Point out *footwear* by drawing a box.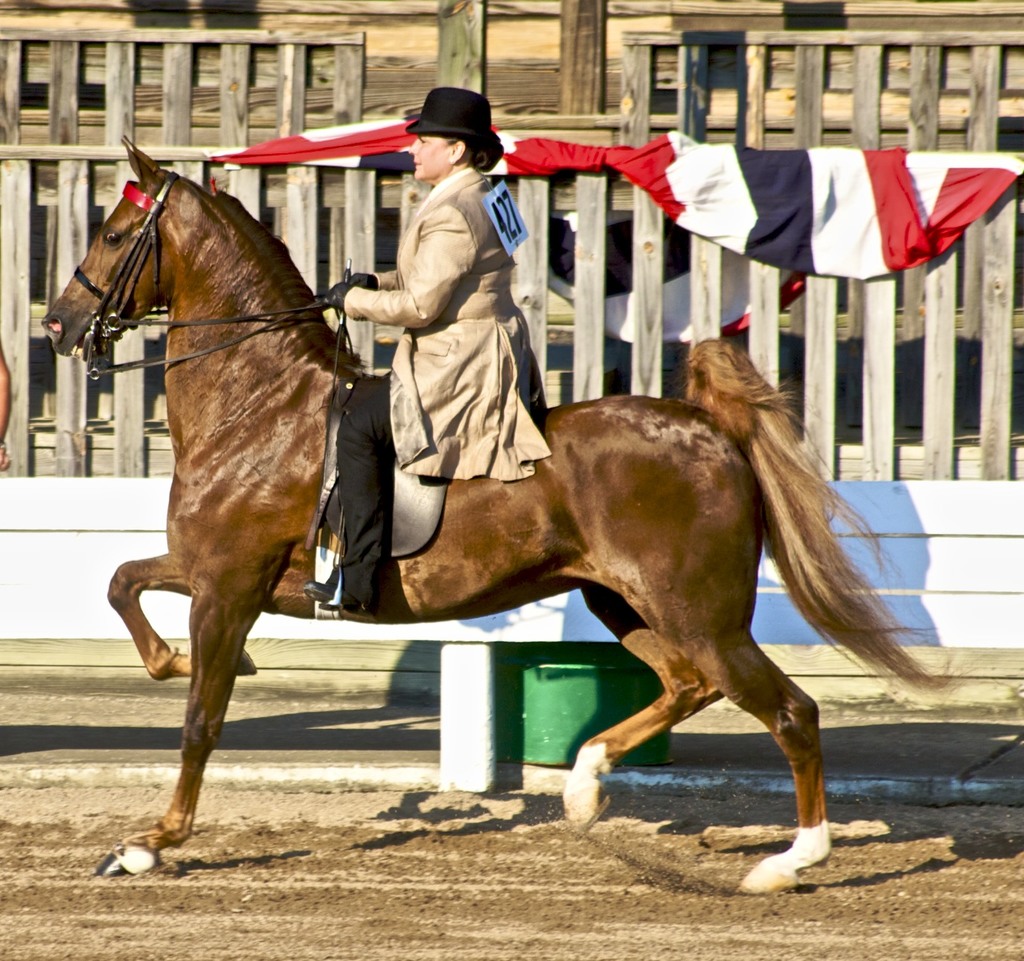
302 572 385 622.
